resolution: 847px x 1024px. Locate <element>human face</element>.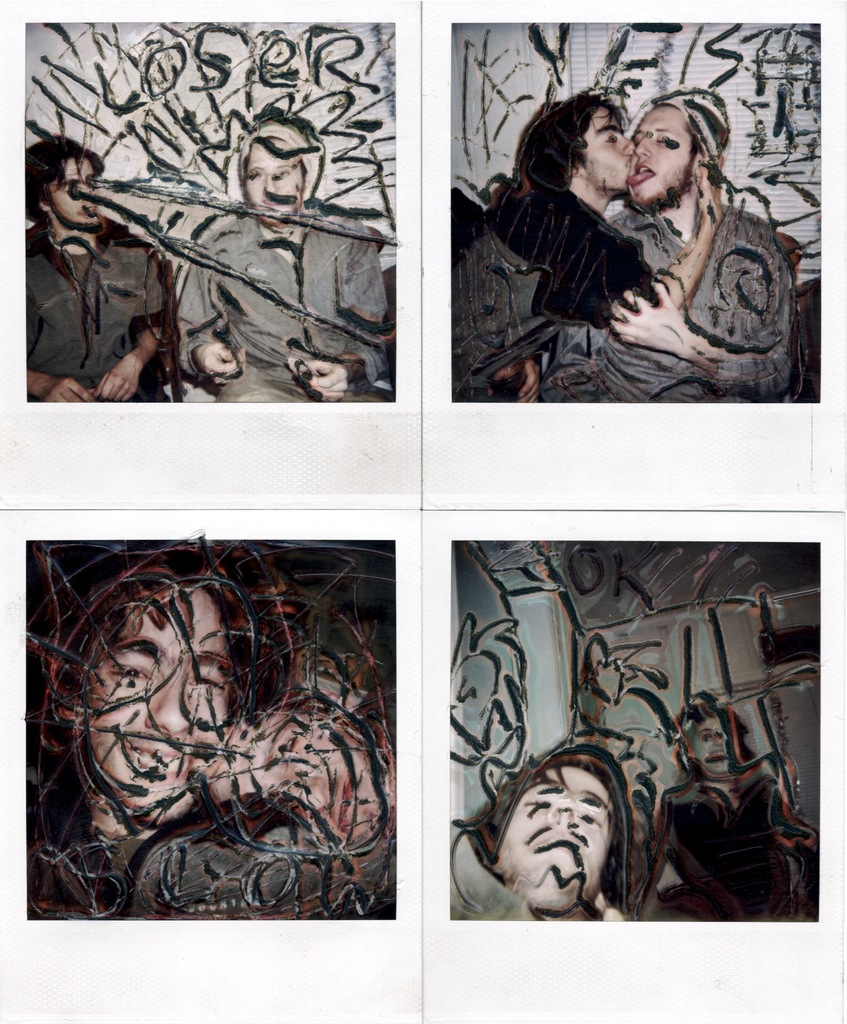
<region>237, 131, 312, 229</region>.
